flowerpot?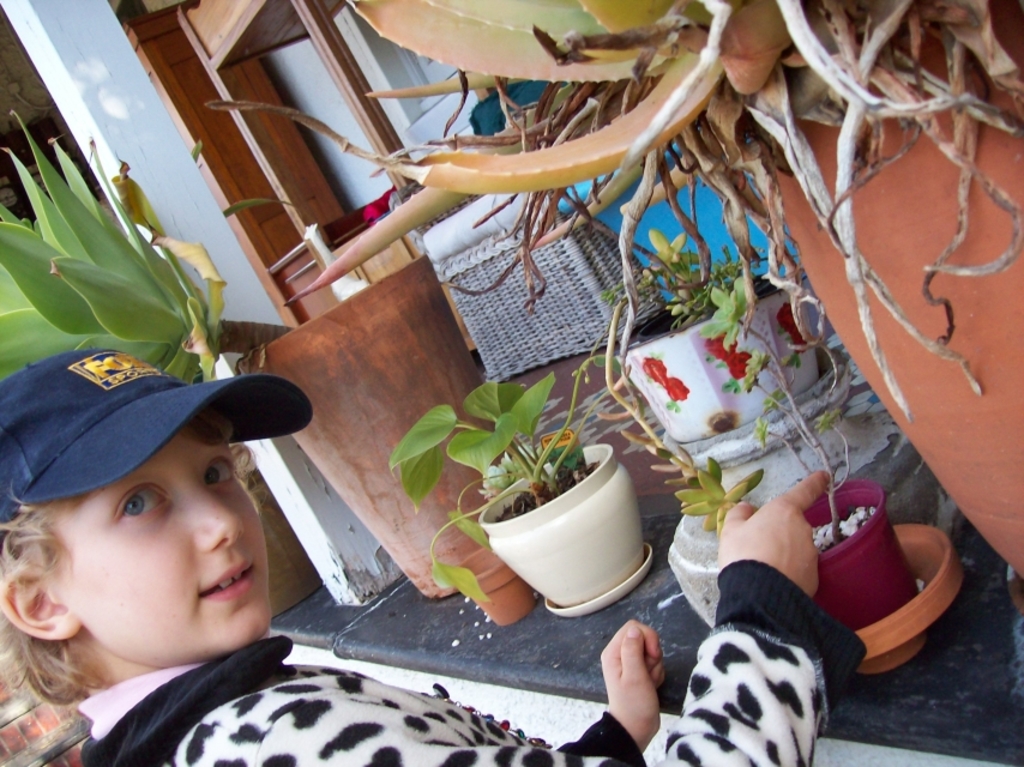
box=[791, 476, 921, 642]
